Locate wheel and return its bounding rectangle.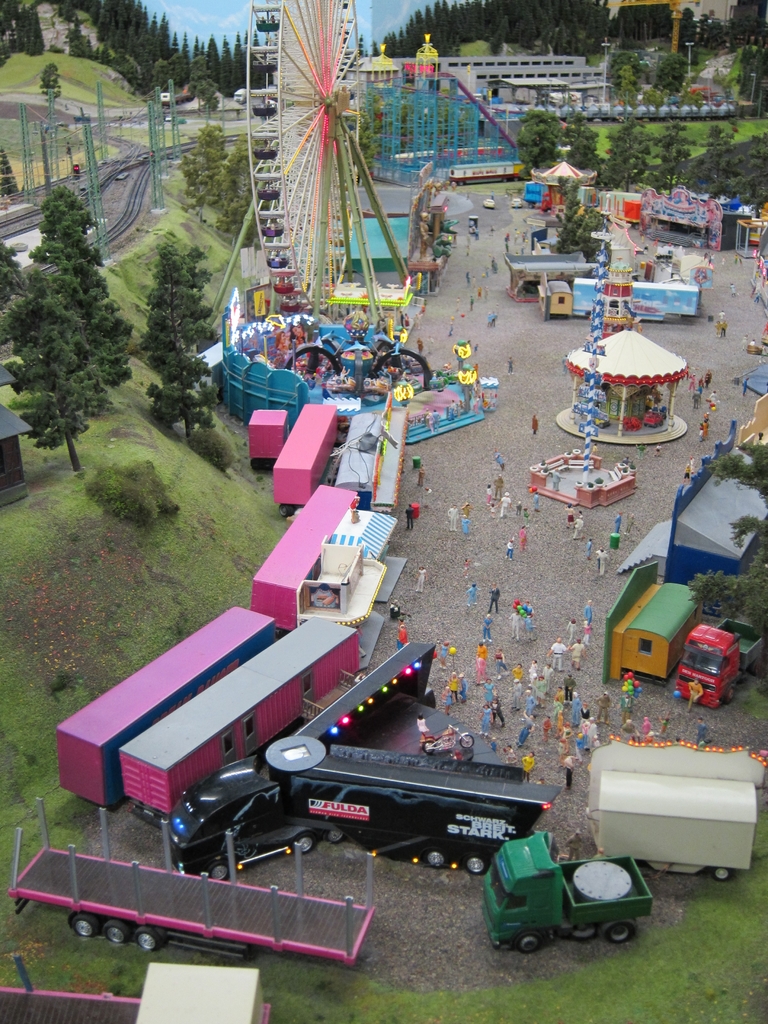
(left=207, top=858, right=233, bottom=879).
